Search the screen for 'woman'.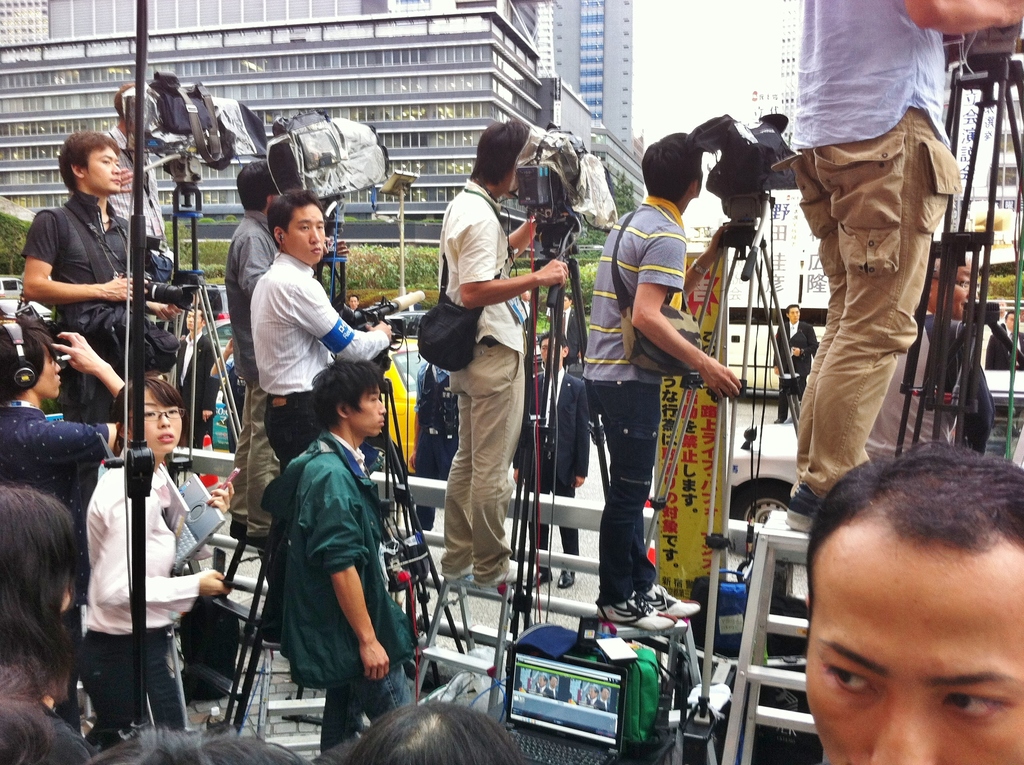
Found at [0, 486, 100, 764].
